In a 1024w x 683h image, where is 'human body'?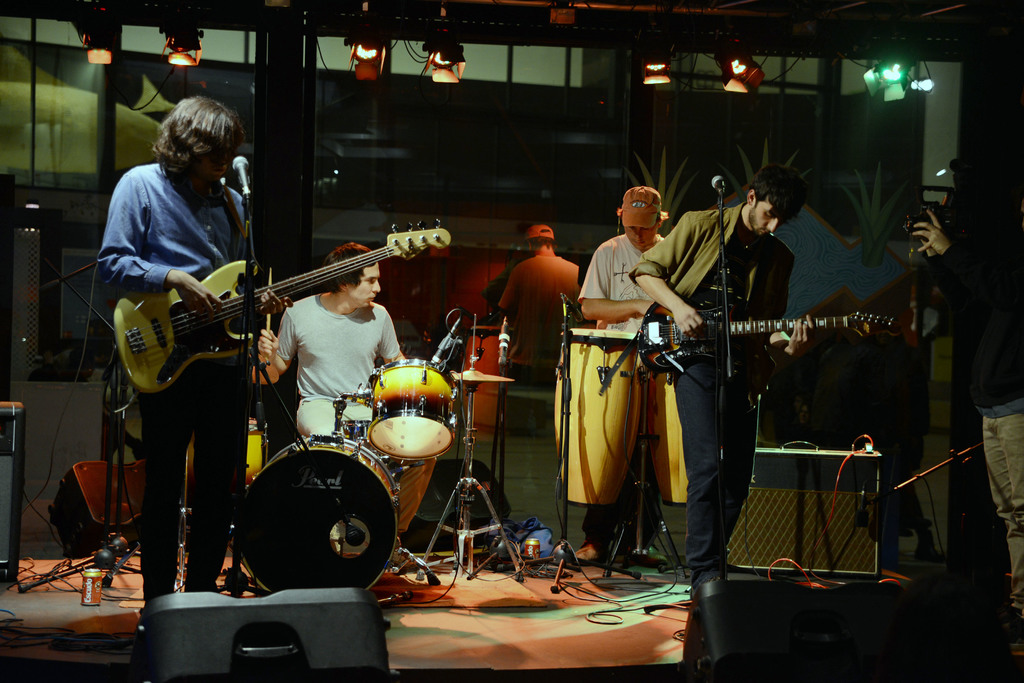
box(631, 167, 812, 587).
